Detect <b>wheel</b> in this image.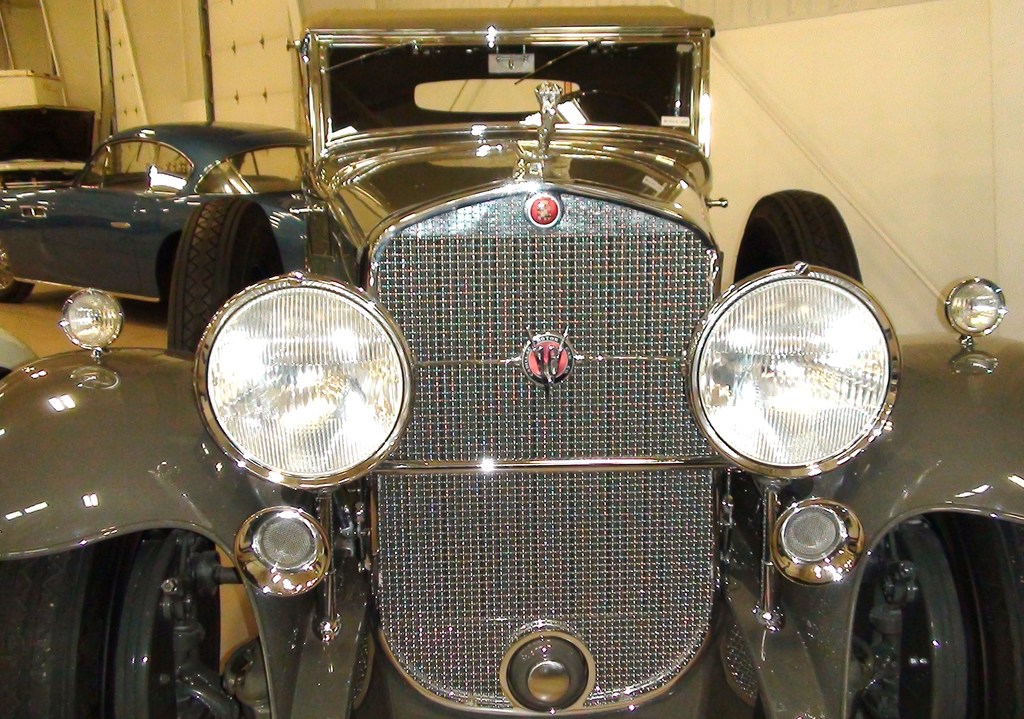
Detection: l=851, t=513, r=1023, b=718.
